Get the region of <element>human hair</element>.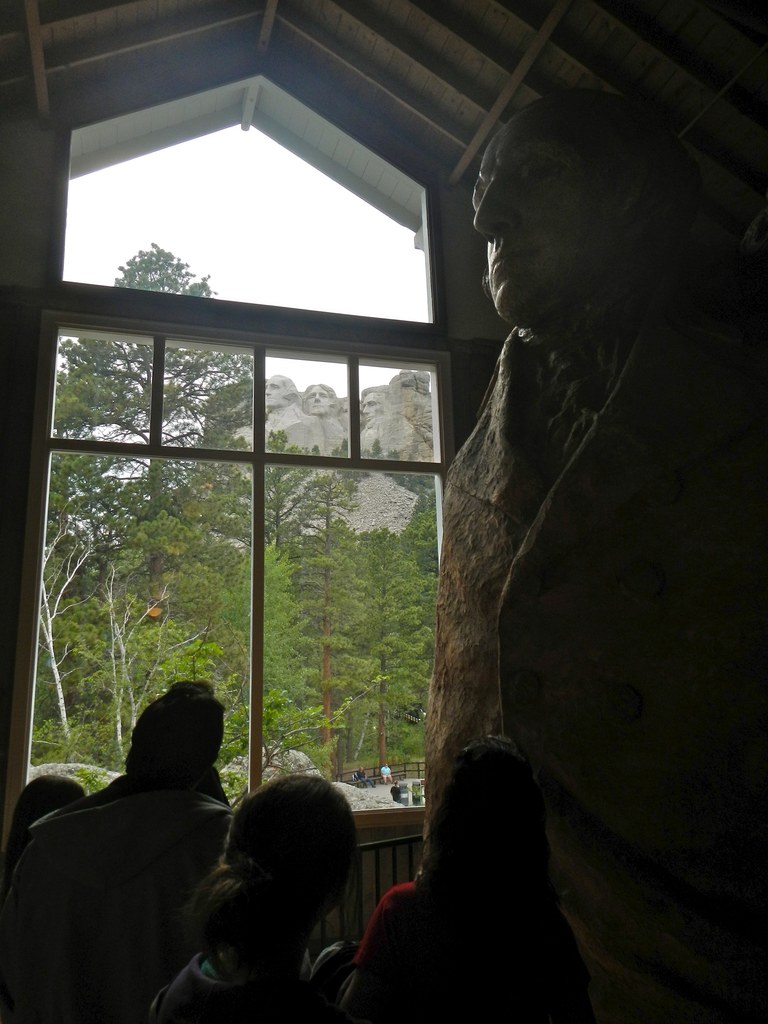
l=0, t=772, r=88, b=854.
